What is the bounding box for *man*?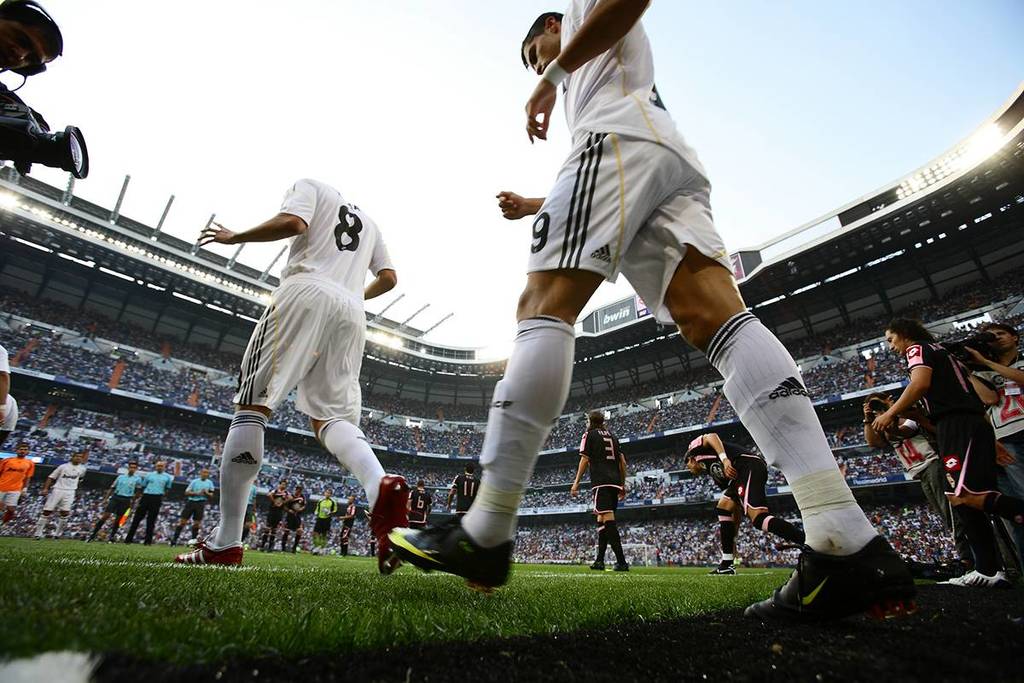
<box>407,480,431,525</box>.
